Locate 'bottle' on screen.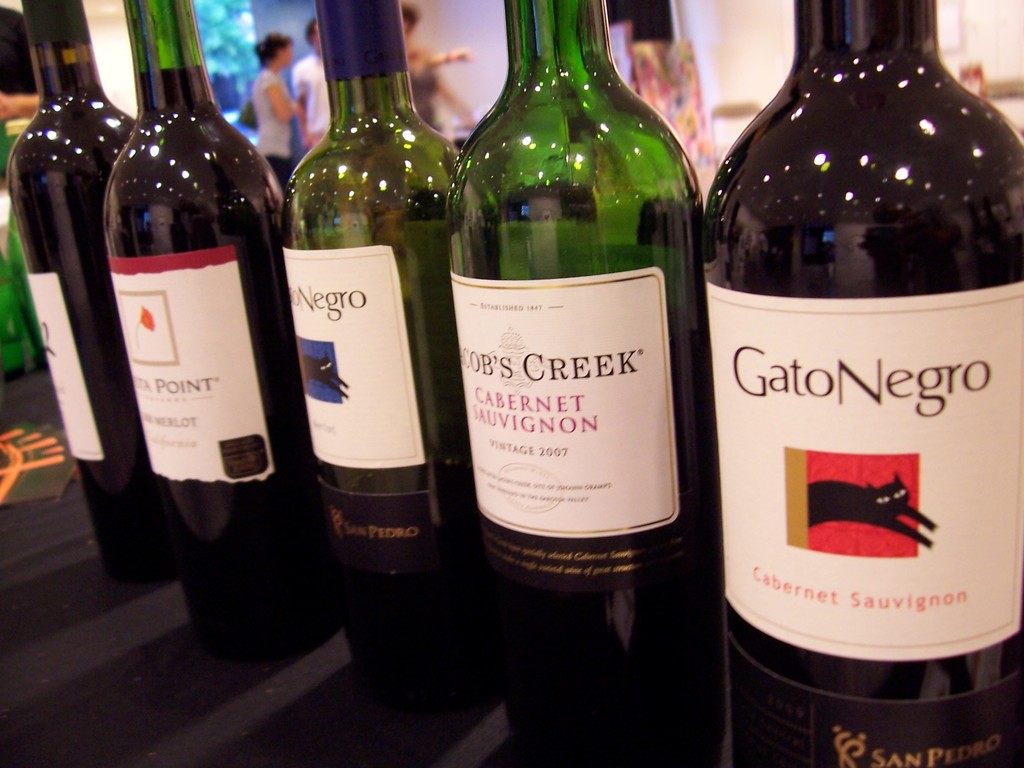
On screen at {"x1": 279, "y1": 0, "x2": 504, "y2": 746}.
